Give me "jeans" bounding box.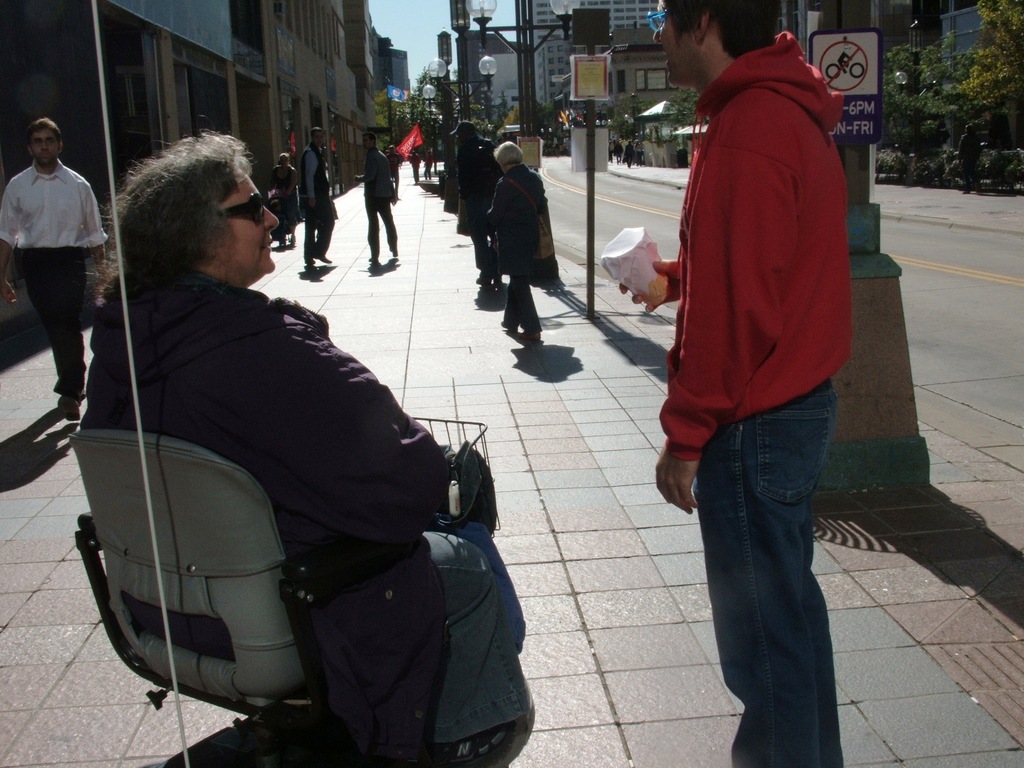
<bbox>431, 532, 534, 745</bbox>.
